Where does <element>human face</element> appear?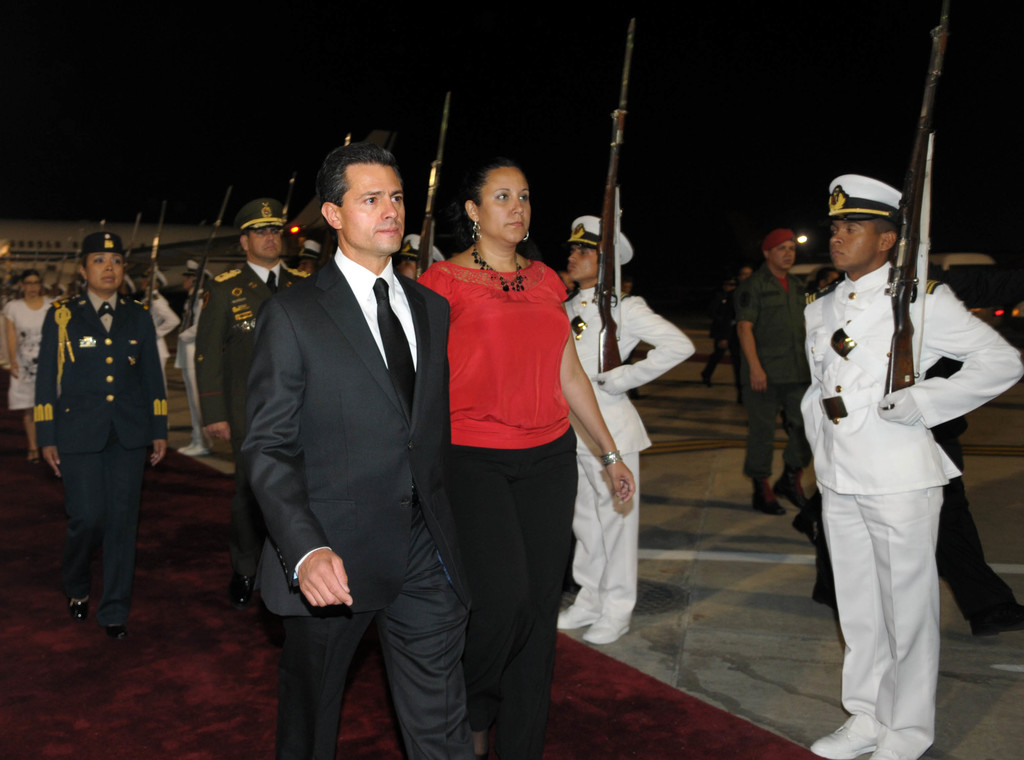
Appears at box(247, 227, 283, 257).
